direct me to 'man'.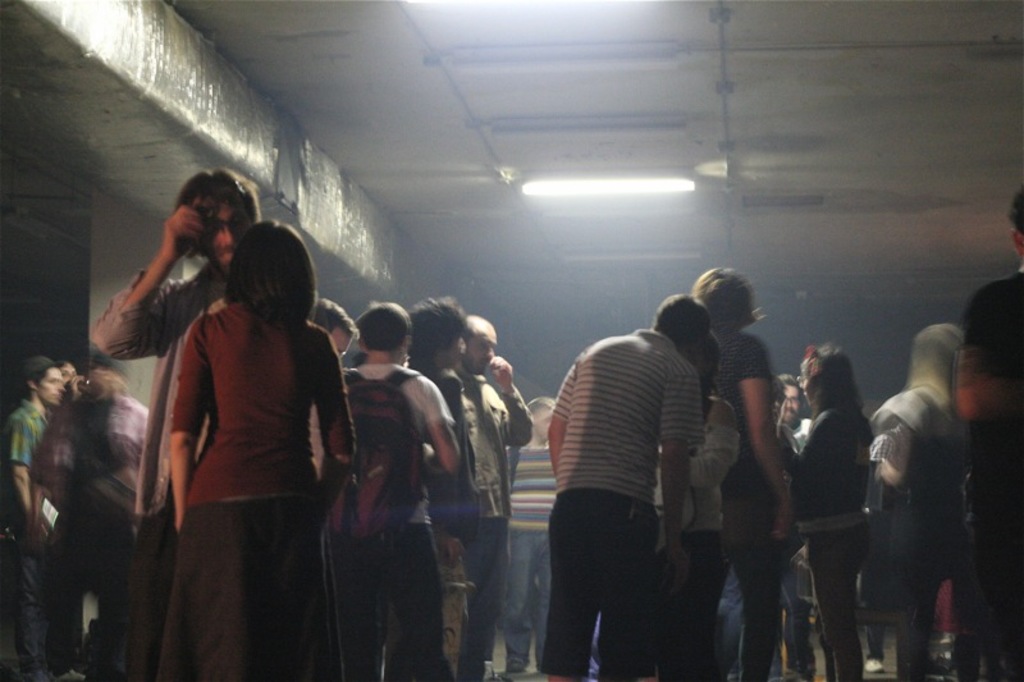
Direction: crop(950, 179, 1023, 679).
